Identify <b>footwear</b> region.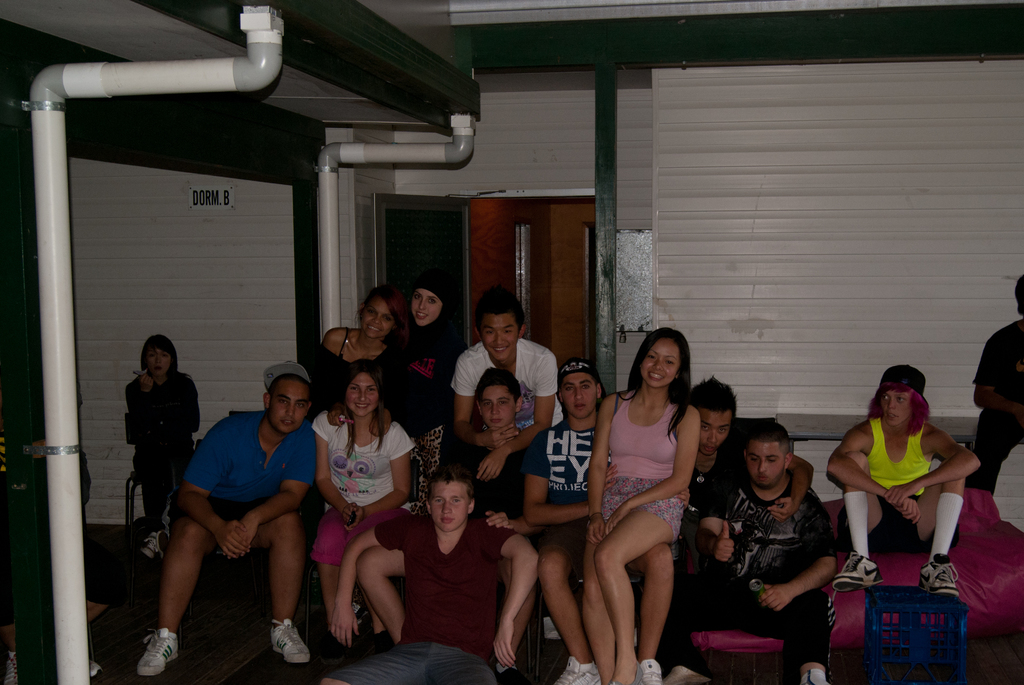
Region: [x1=634, y1=661, x2=663, y2=684].
